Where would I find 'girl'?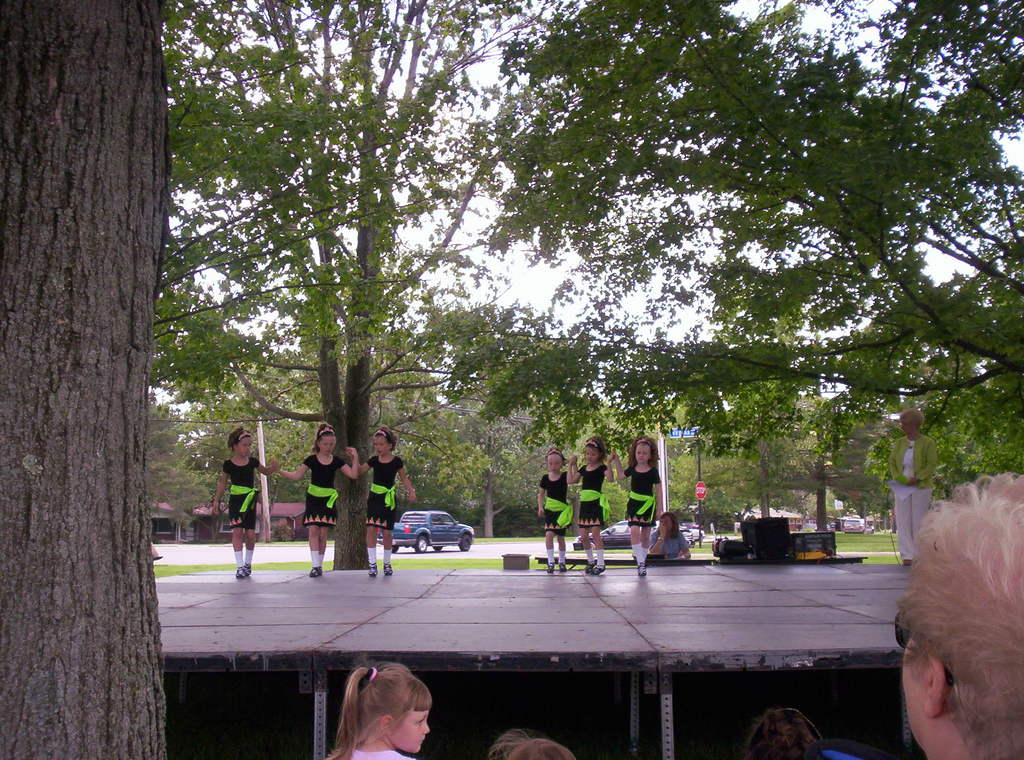
At 564:435:620:572.
